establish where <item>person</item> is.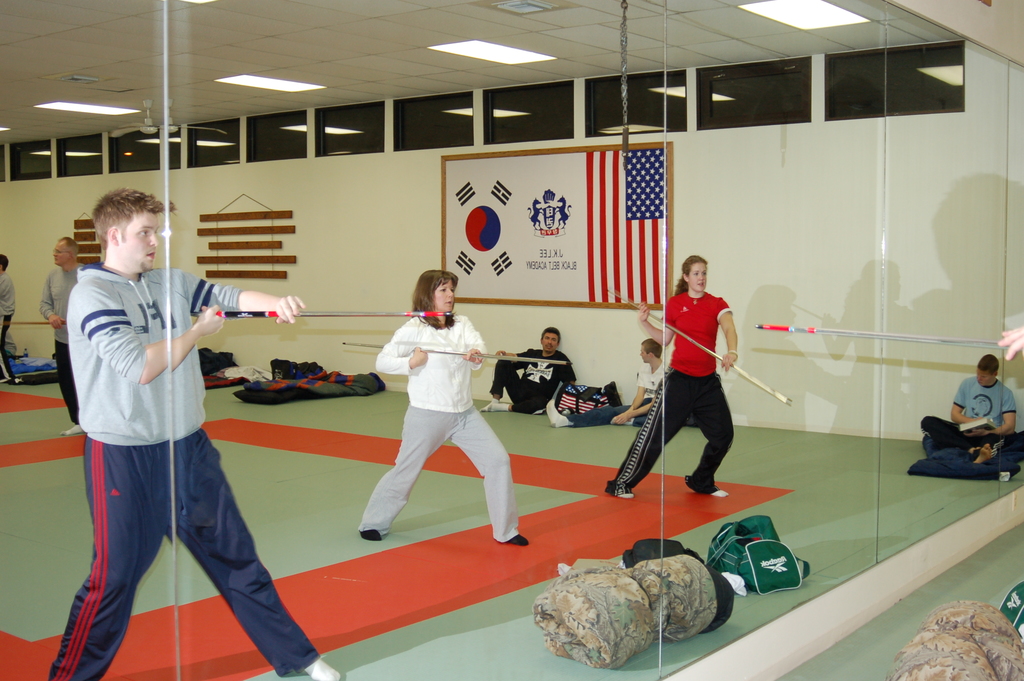
Established at detection(916, 352, 1018, 472).
